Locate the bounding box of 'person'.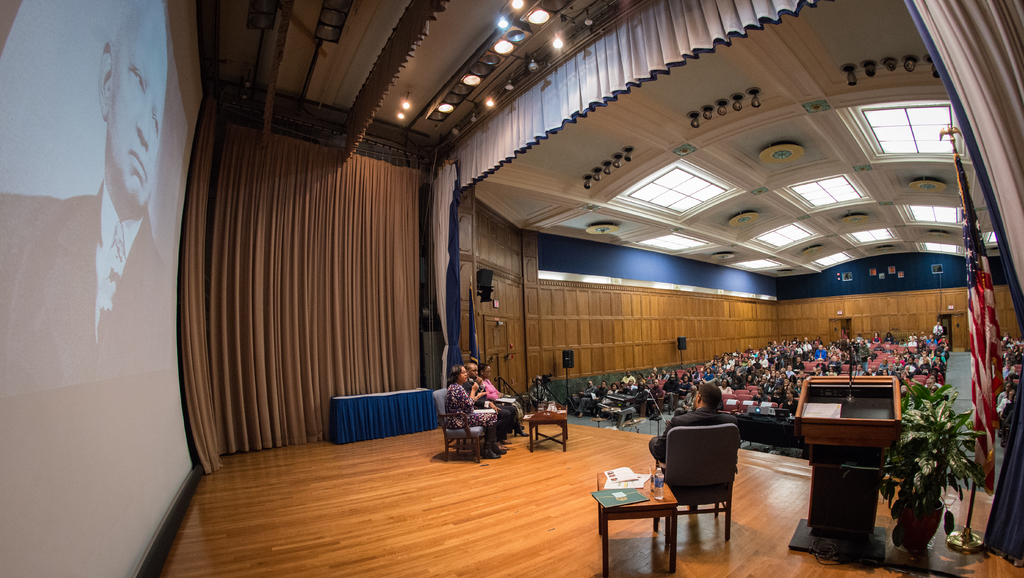
Bounding box: (x1=868, y1=333, x2=888, y2=348).
